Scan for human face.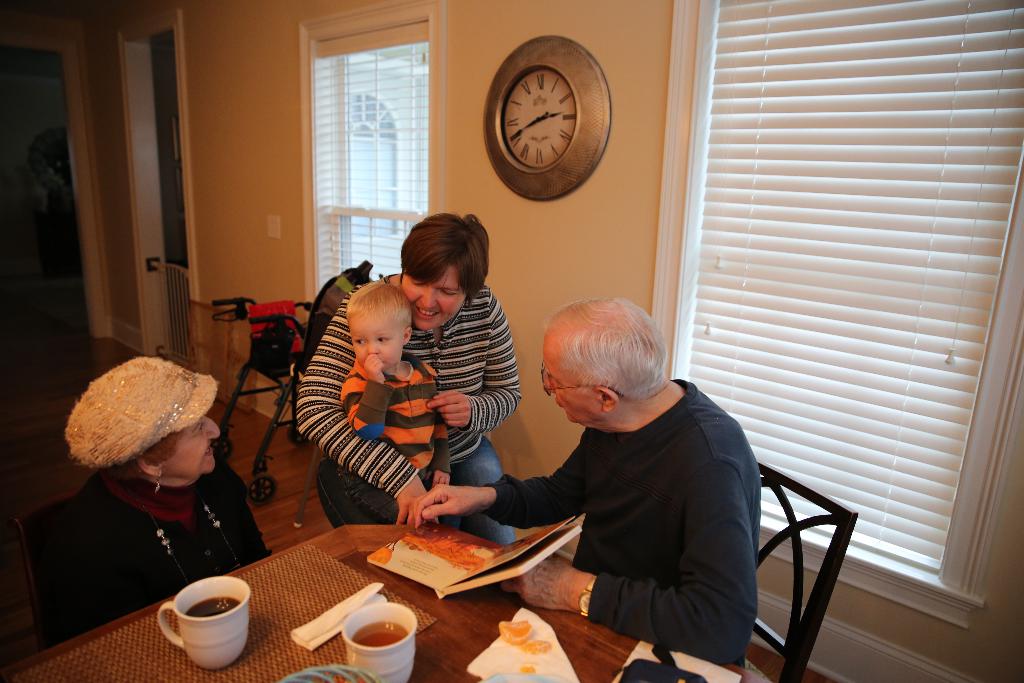
Scan result: {"left": 351, "top": 300, "right": 404, "bottom": 371}.
